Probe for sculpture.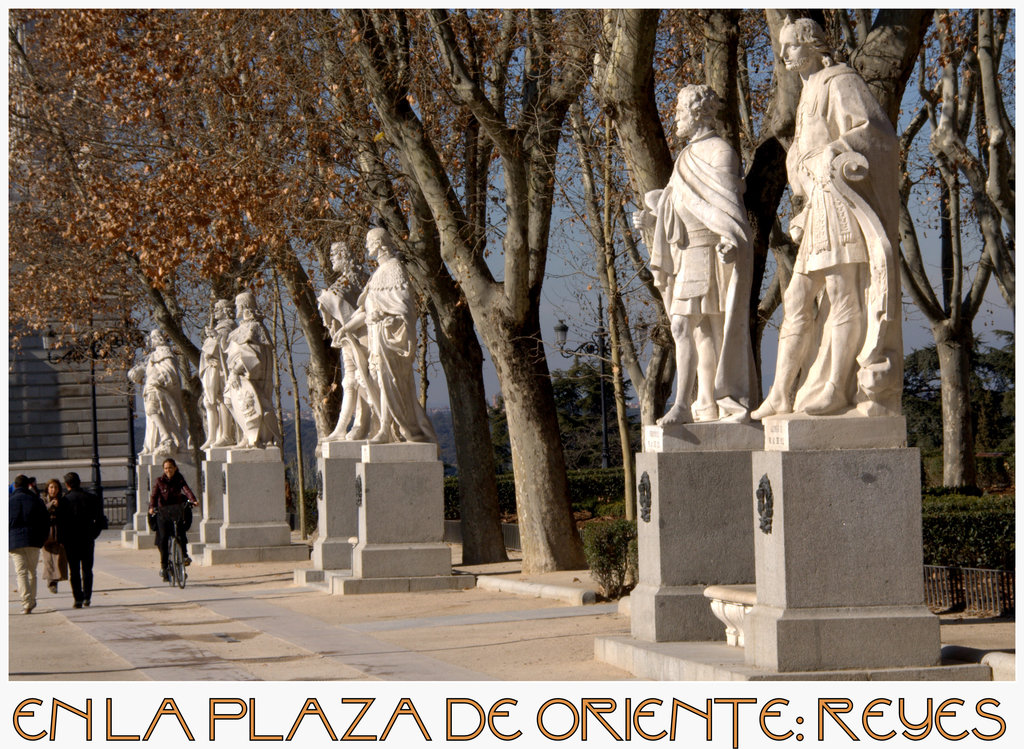
Probe result: [632, 84, 754, 431].
